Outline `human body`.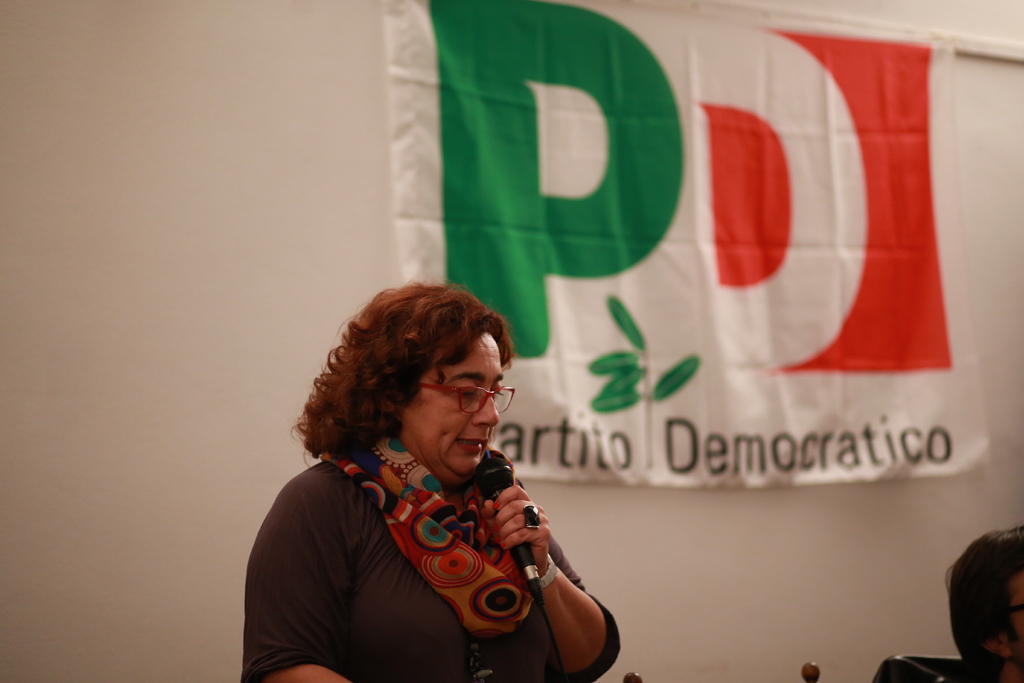
Outline: (x1=242, y1=294, x2=613, y2=682).
